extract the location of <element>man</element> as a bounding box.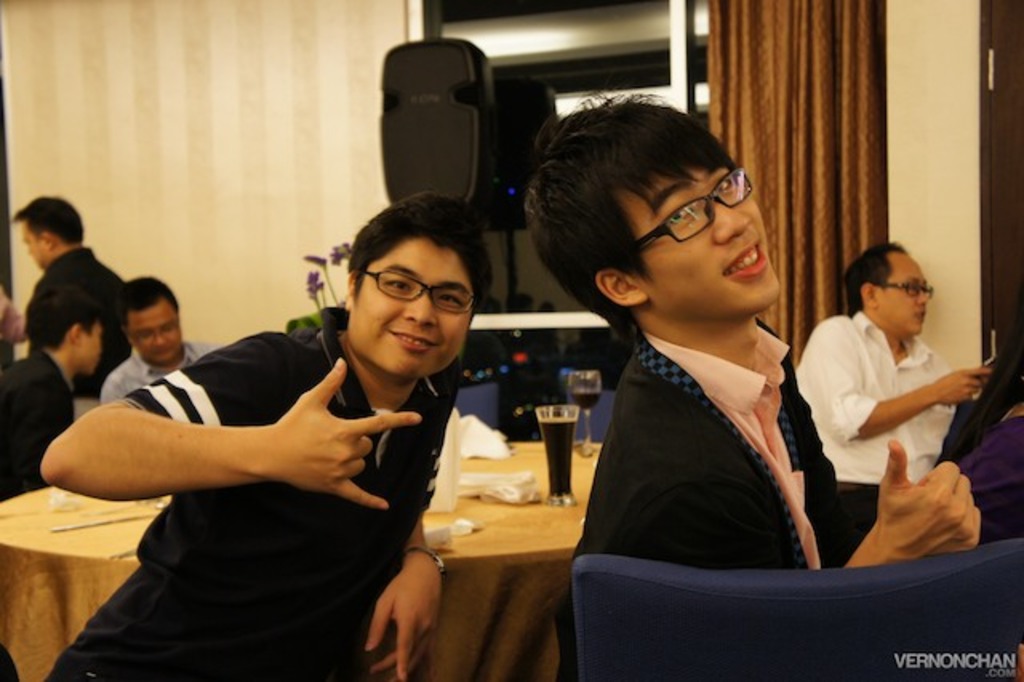
locate(96, 267, 232, 402).
